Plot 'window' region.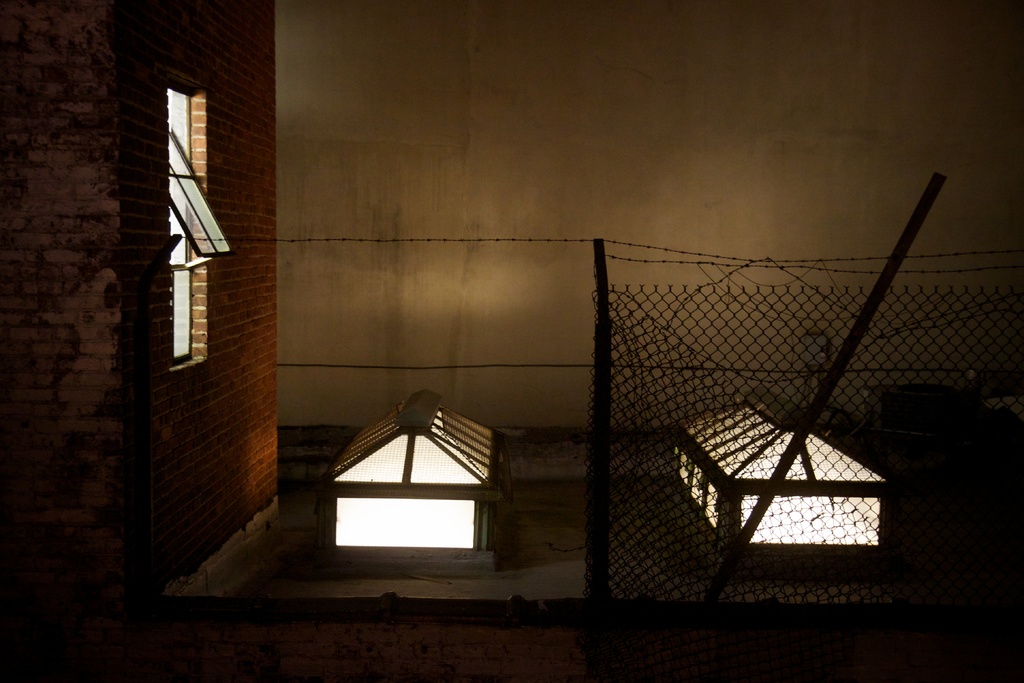
Plotted at [307, 386, 512, 563].
